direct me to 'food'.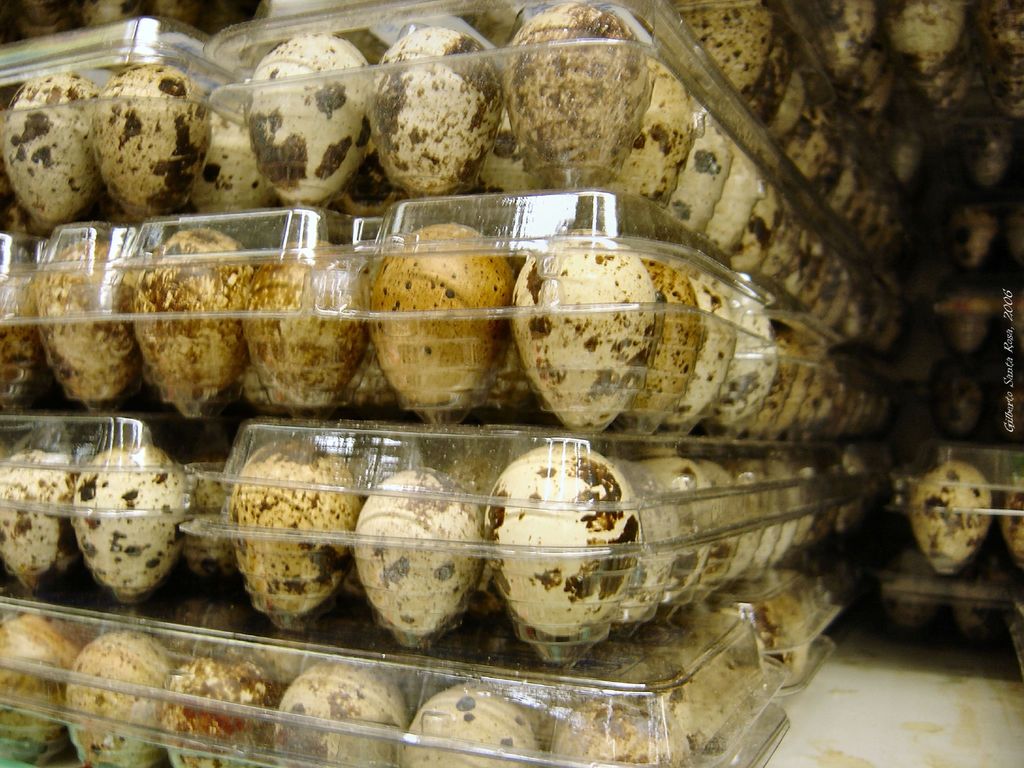
Direction: [0,264,39,392].
